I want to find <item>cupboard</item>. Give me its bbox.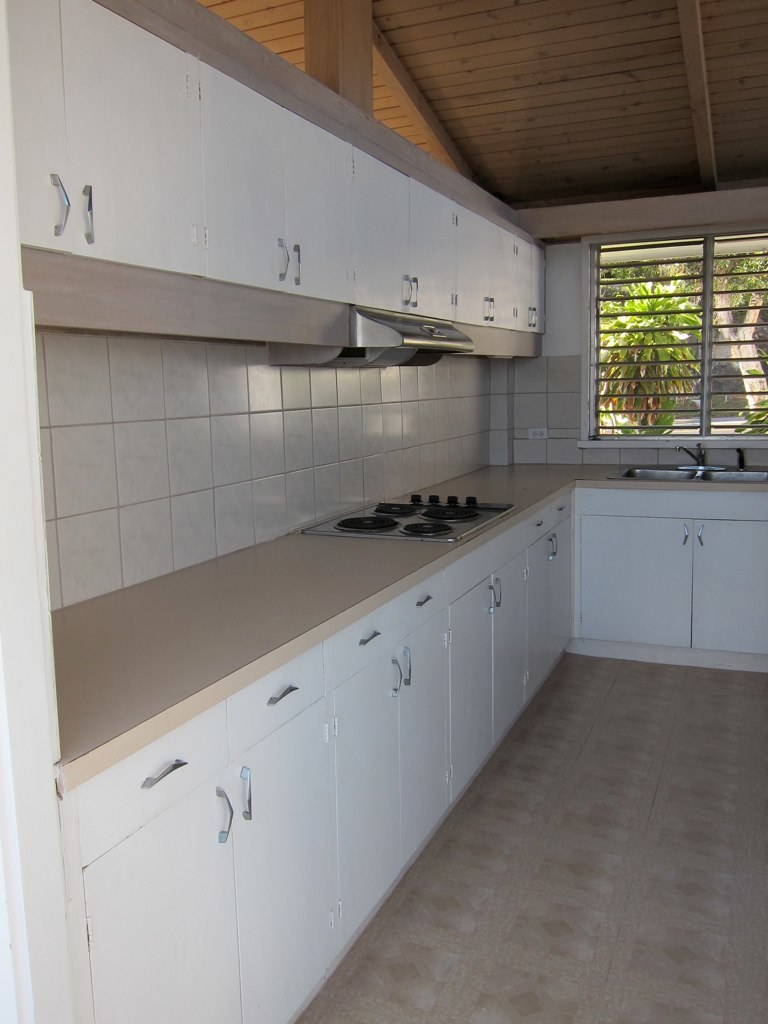
BBox(559, 485, 767, 671).
